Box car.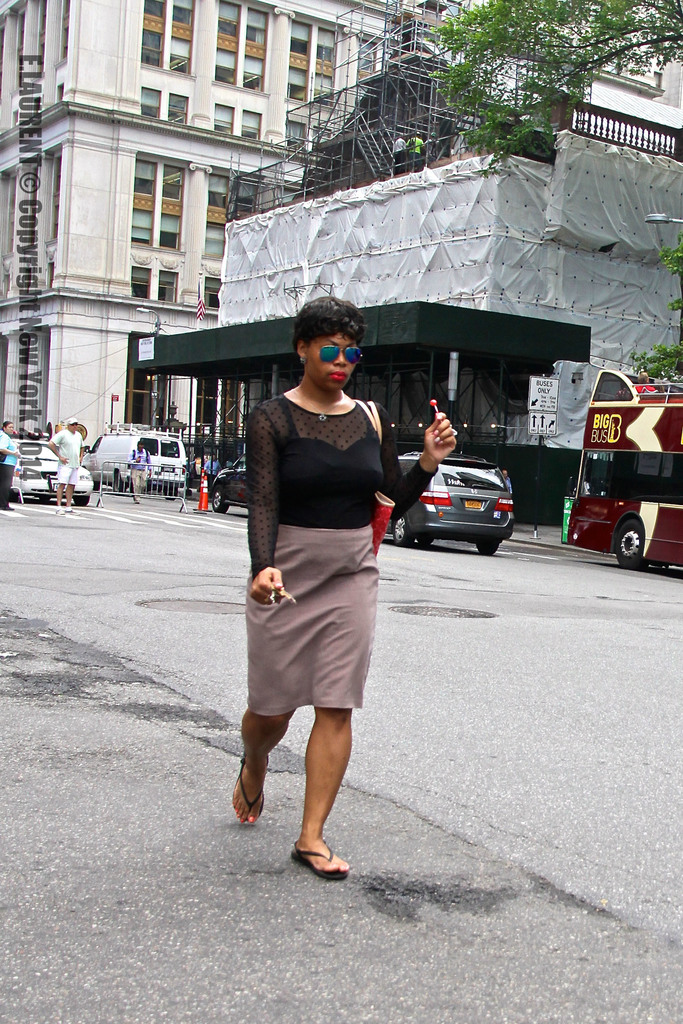
[x1=78, y1=429, x2=188, y2=490].
